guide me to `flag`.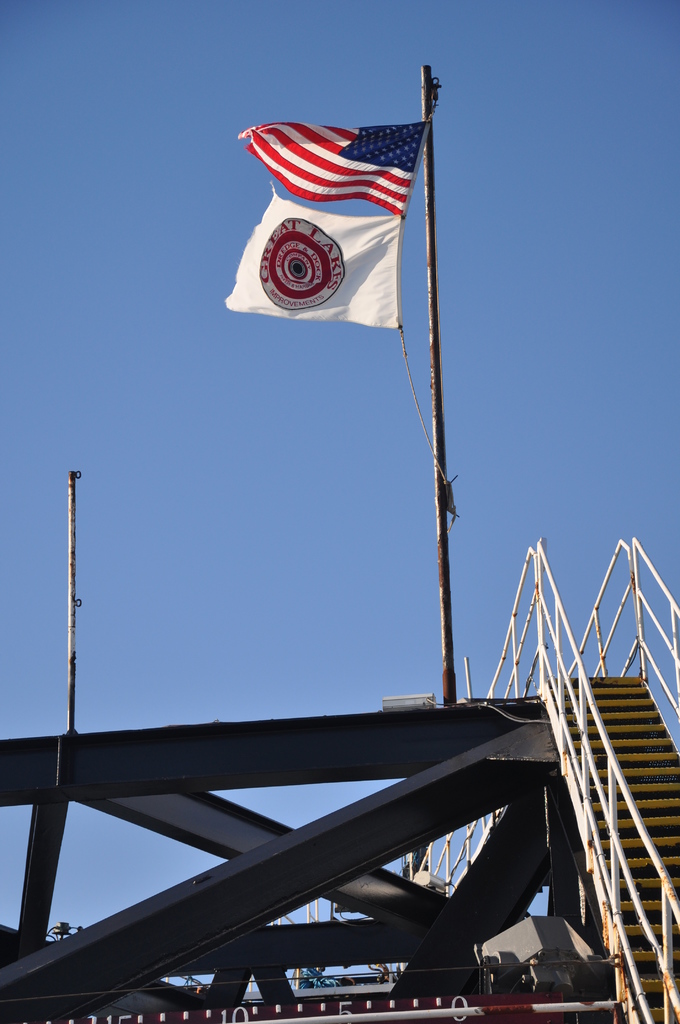
Guidance: select_region(242, 93, 443, 337).
